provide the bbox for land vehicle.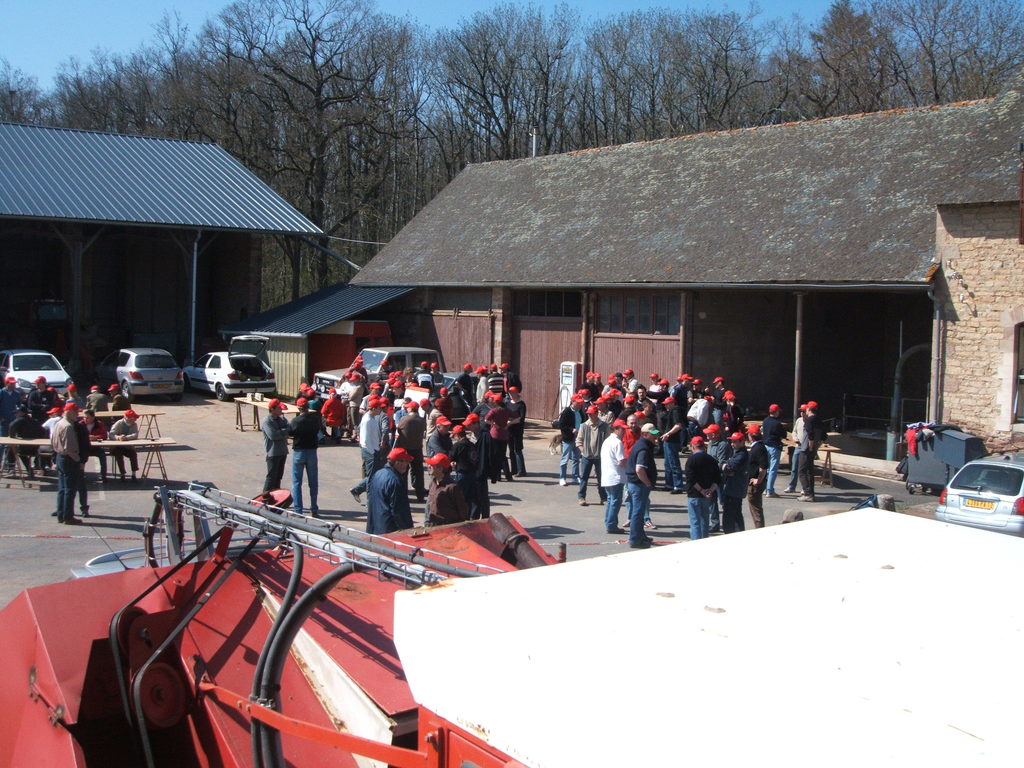
177, 346, 276, 403.
